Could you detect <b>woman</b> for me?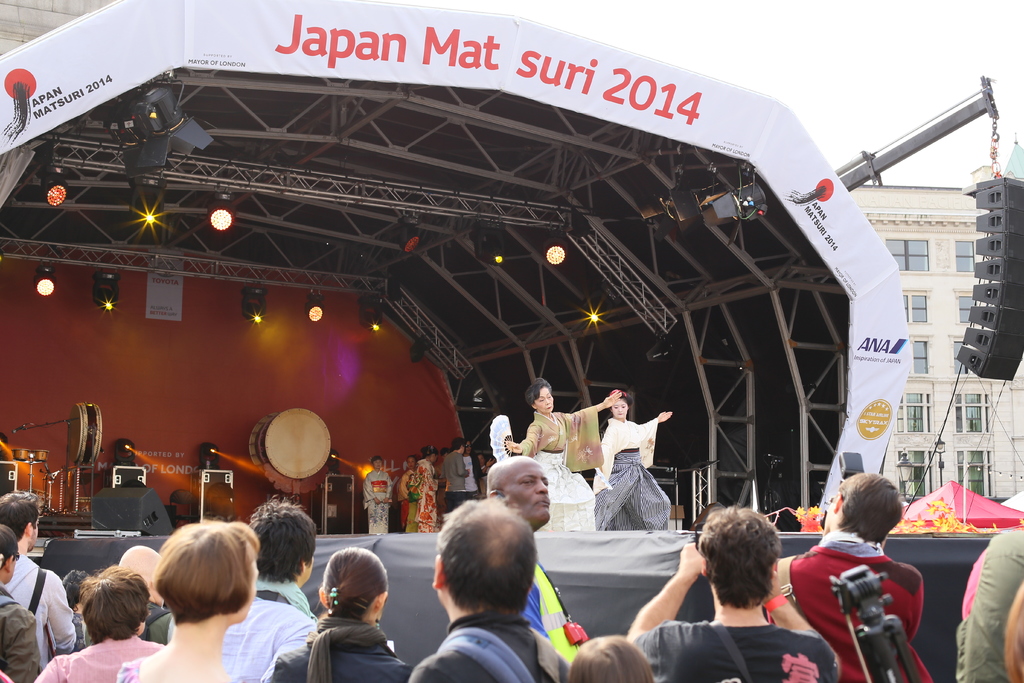
Detection result: {"x1": 461, "y1": 441, "x2": 493, "y2": 500}.
